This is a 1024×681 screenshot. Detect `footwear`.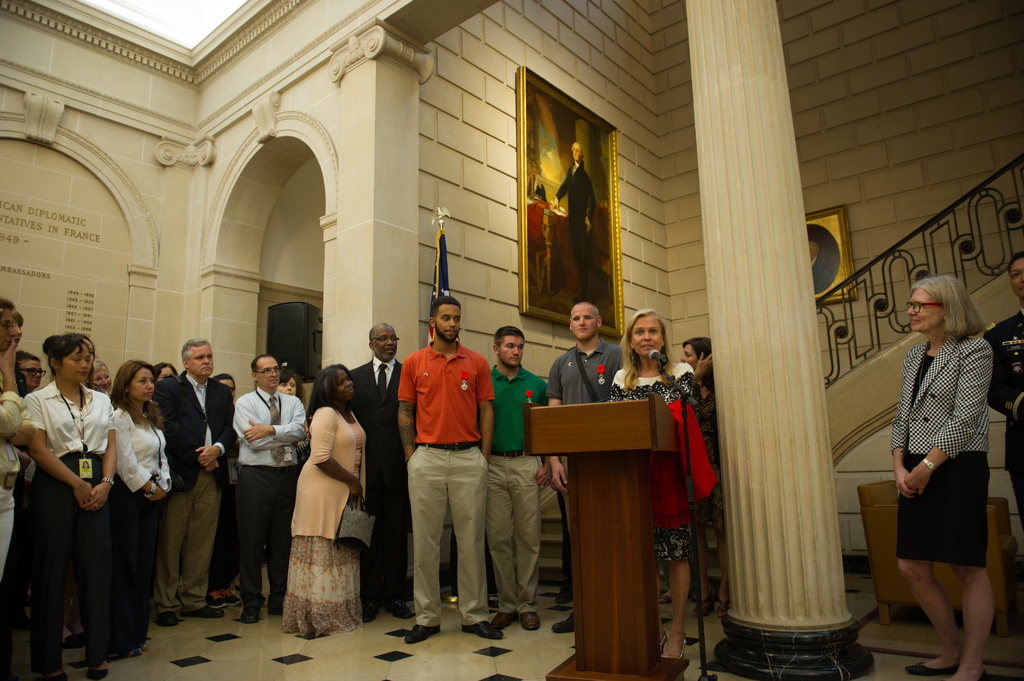
(152, 614, 181, 630).
